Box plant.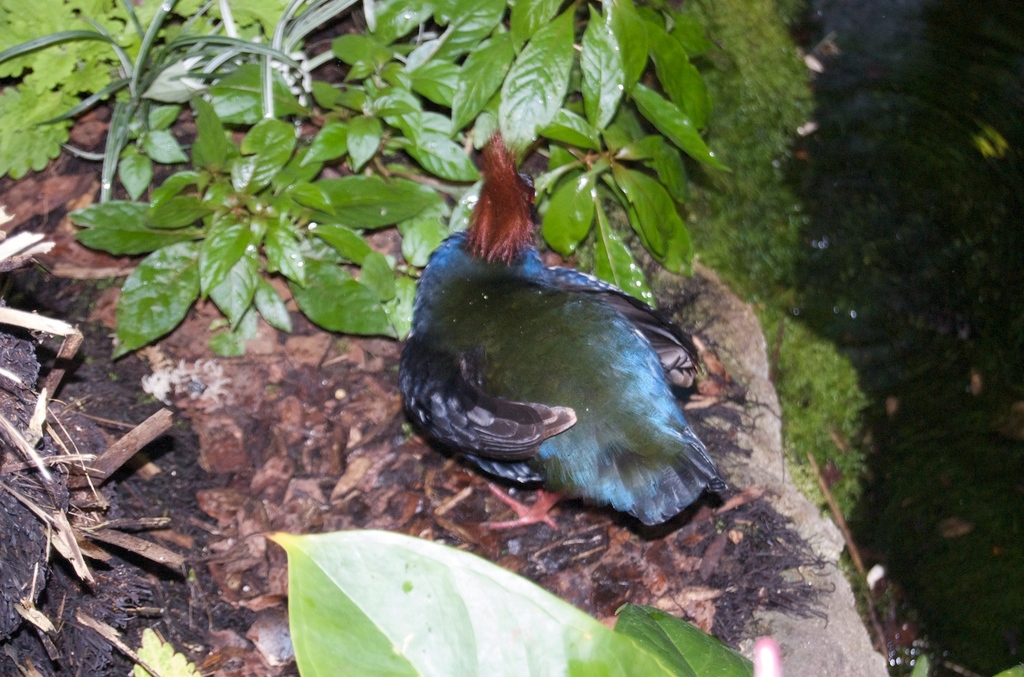
l=0, t=0, r=733, b=358.
